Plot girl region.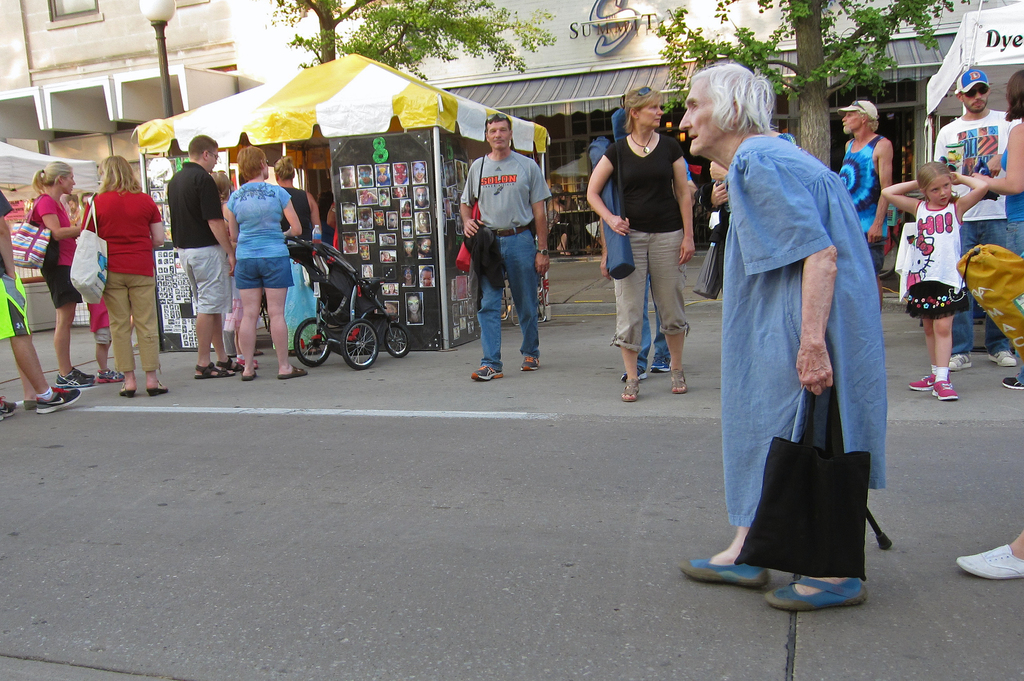
Plotted at bbox(580, 80, 701, 391).
